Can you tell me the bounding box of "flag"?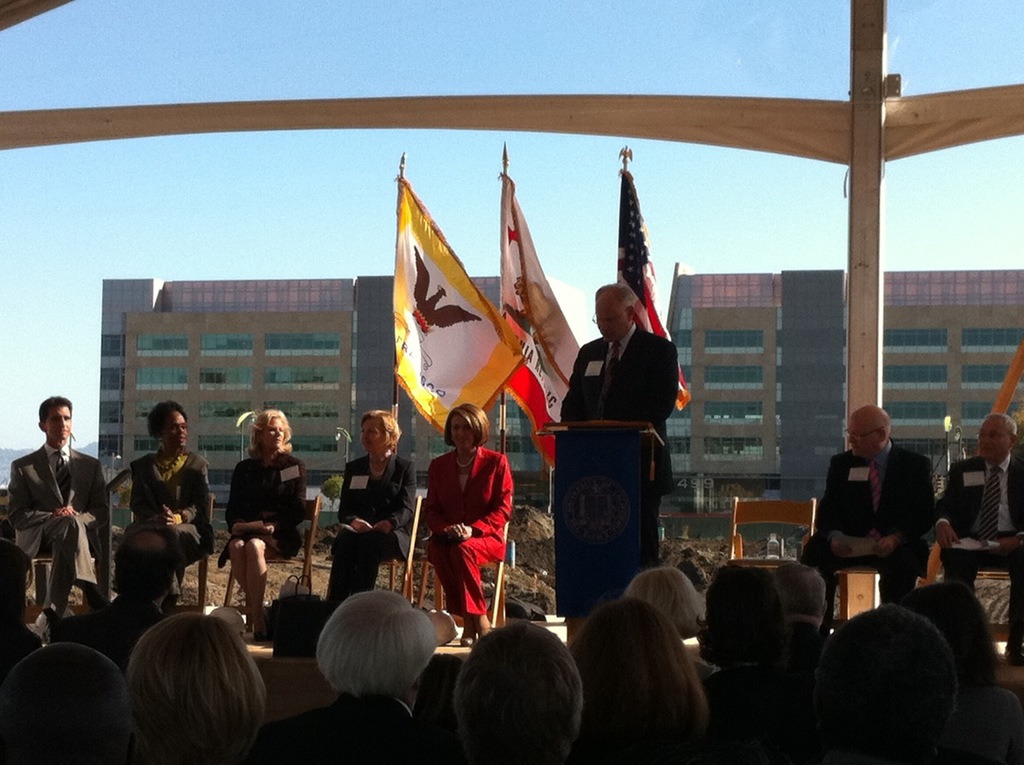
locate(615, 160, 693, 412).
